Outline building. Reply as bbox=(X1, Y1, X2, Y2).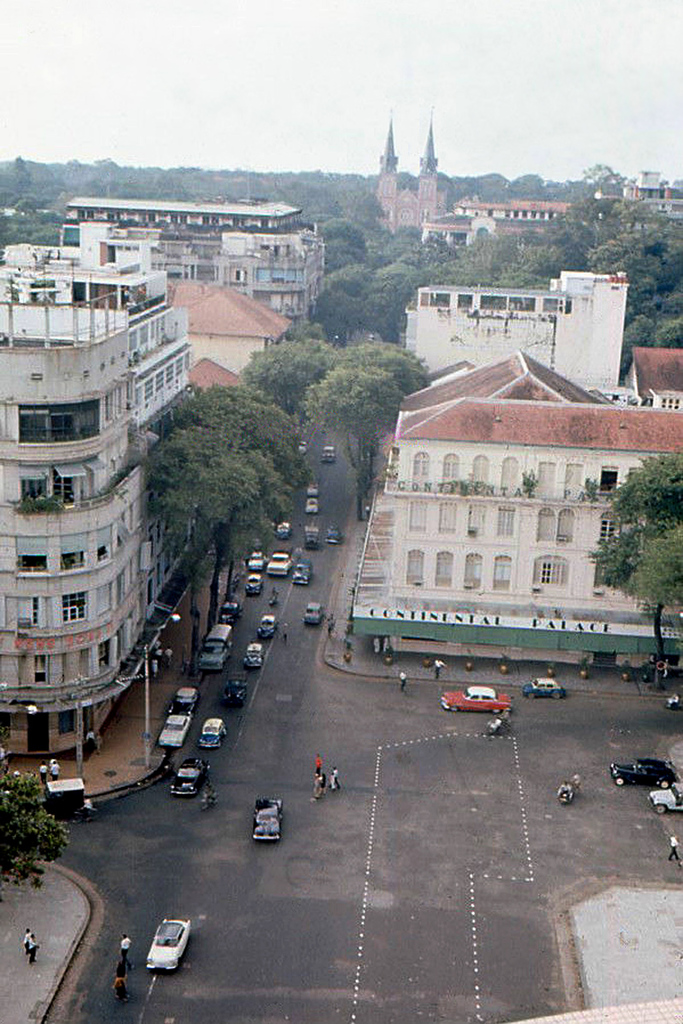
bbox=(365, 126, 682, 251).
